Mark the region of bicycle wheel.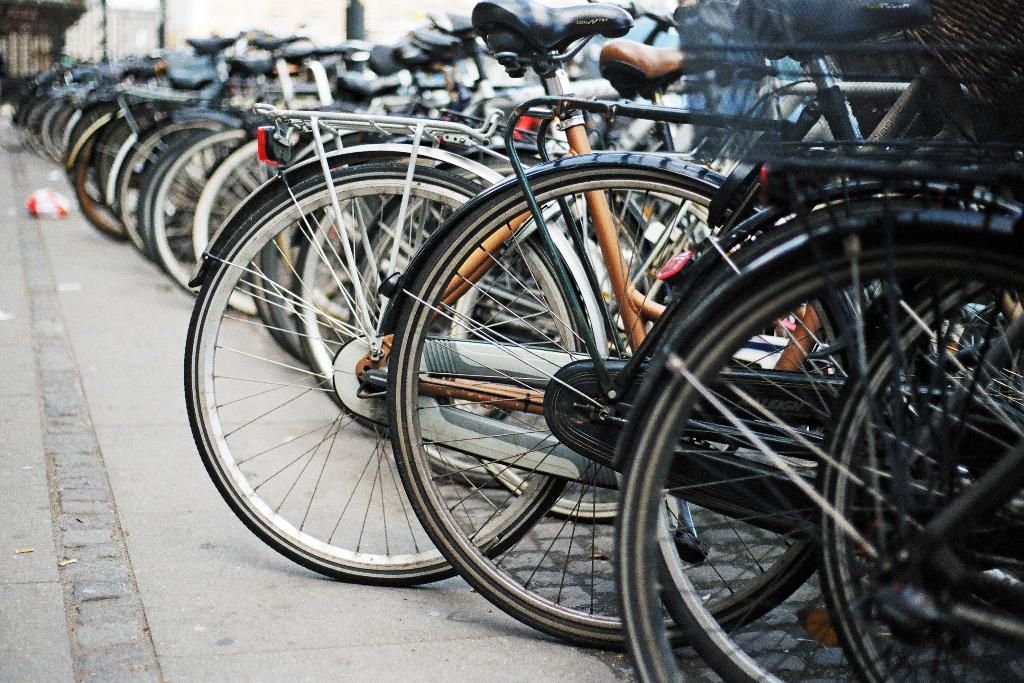
Region: x1=182, y1=161, x2=589, y2=587.
